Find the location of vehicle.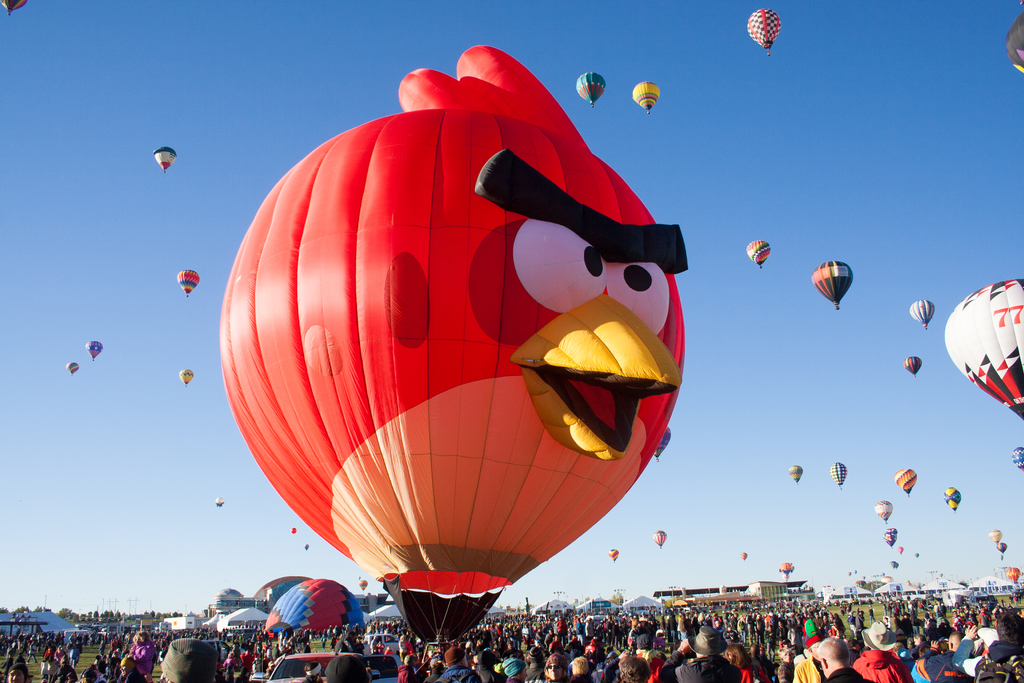
Location: BBox(1008, 587, 1023, 599).
